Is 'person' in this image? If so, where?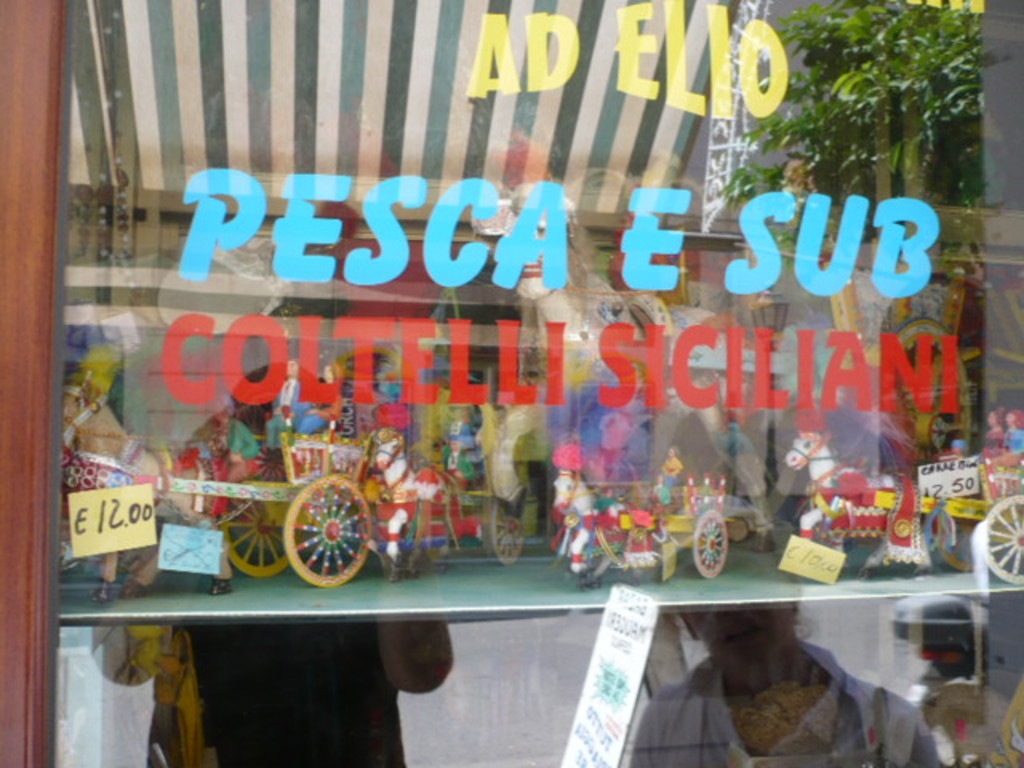
Yes, at 210/390/259/506.
